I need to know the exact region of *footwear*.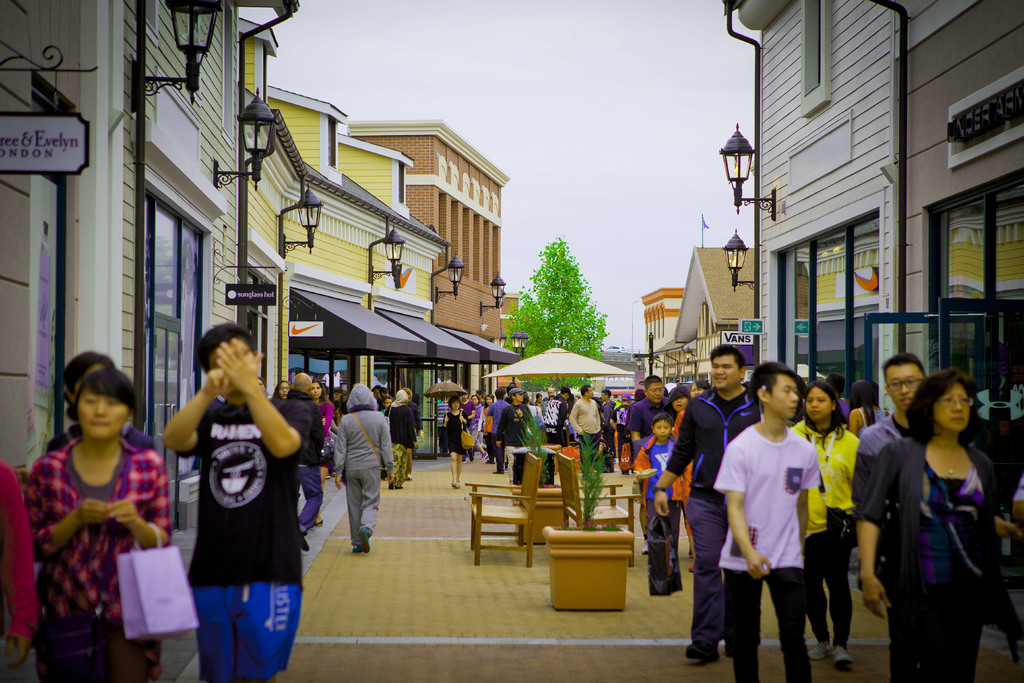
Region: 327, 471, 335, 479.
